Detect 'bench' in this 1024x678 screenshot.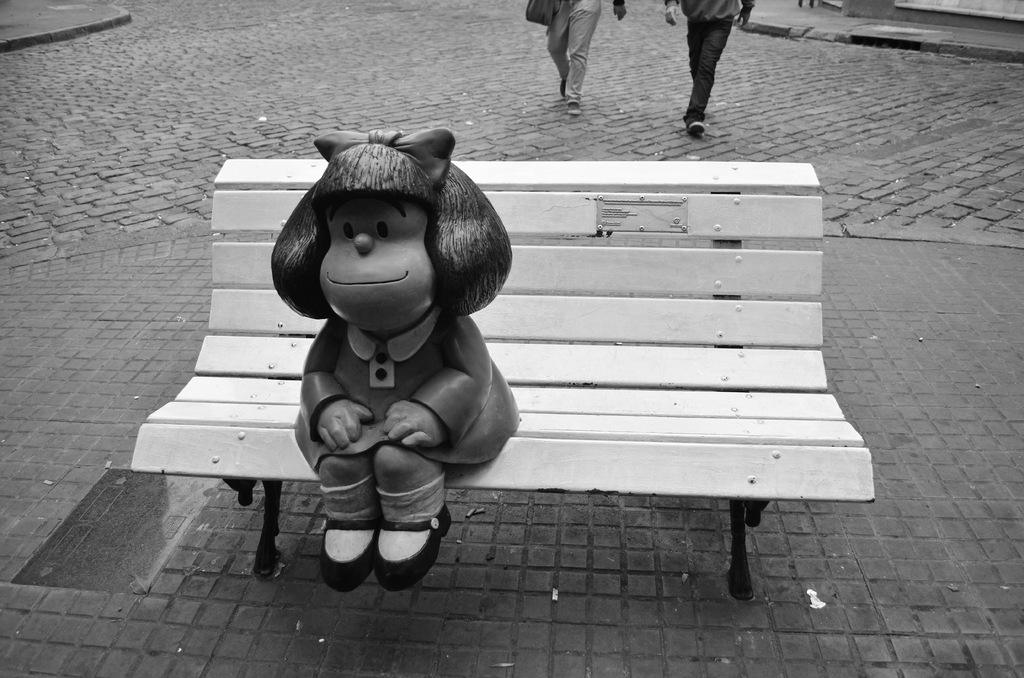
Detection: bbox=[173, 174, 818, 650].
